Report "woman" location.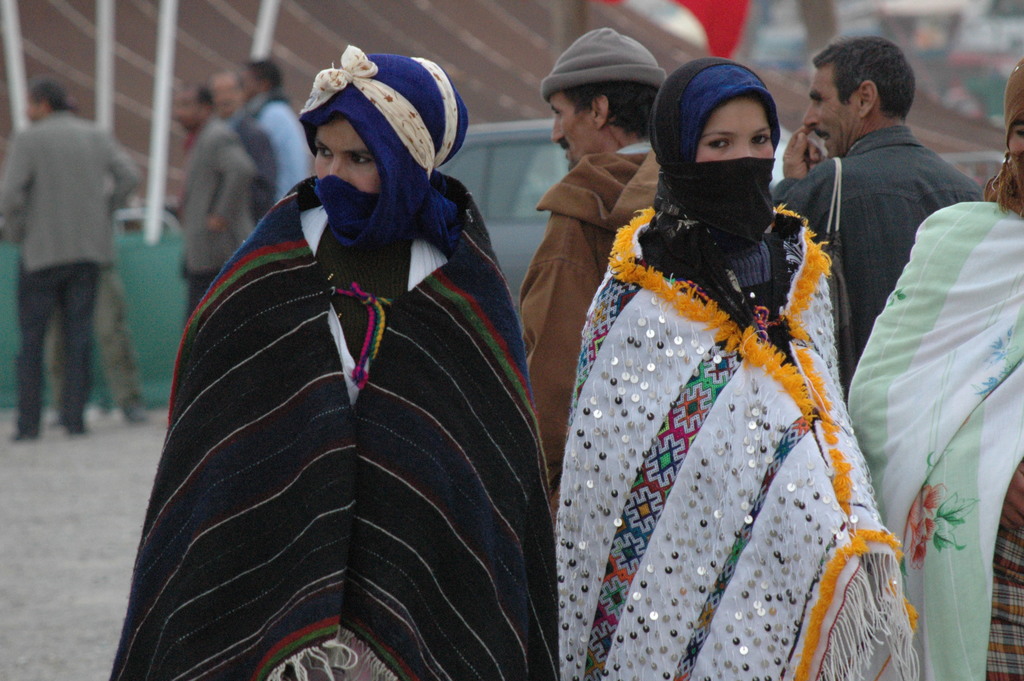
Report: [x1=556, y1=62, x2=916, y2=680].
